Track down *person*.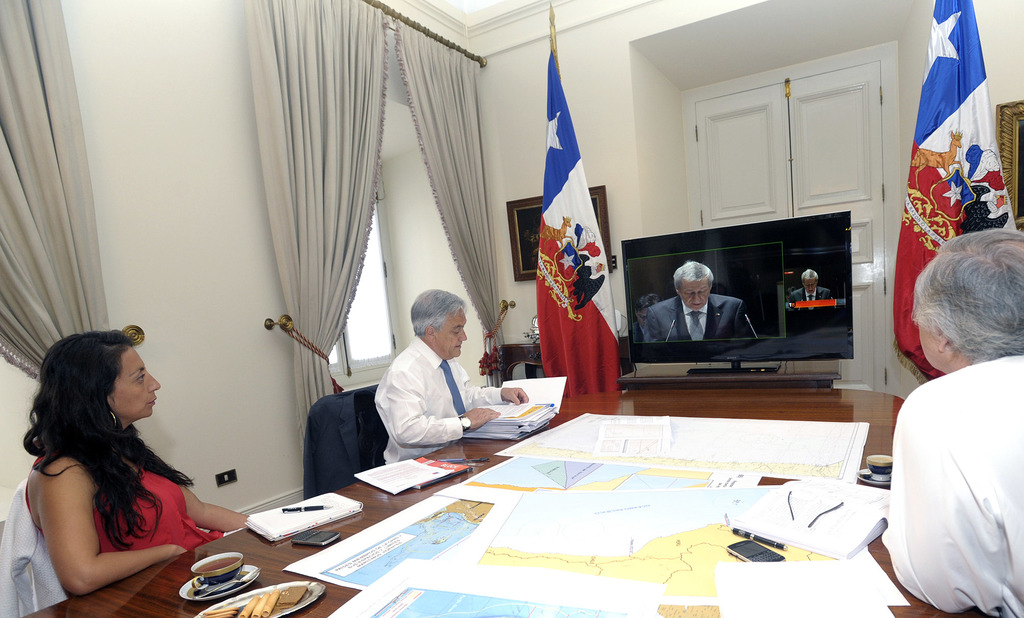
Tracked to (23,329,250,599).
